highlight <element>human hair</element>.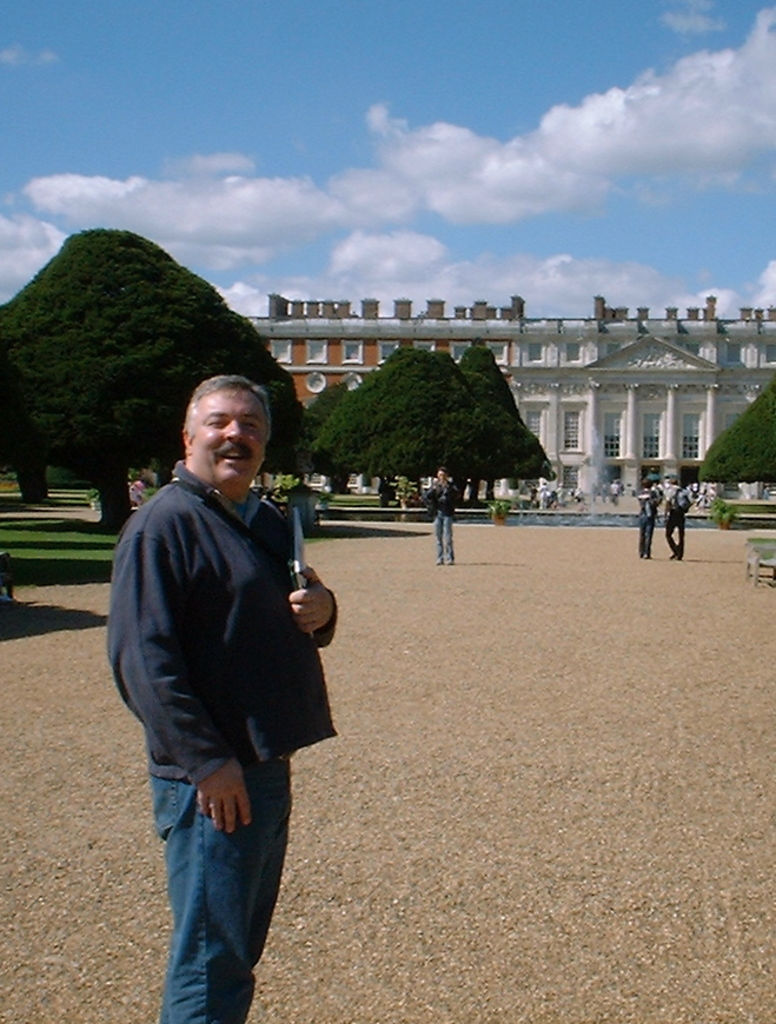
Highlighted region: rect(180, 375, 271, 444).
